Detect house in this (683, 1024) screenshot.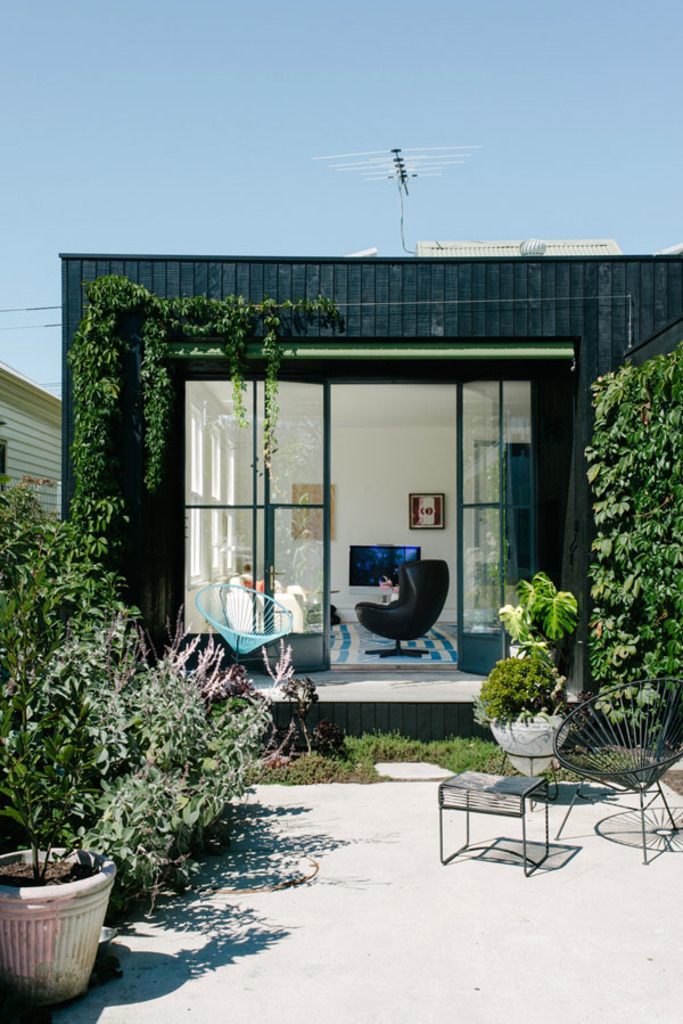
Detection: [x1=63, y1=245, x2=682, y2=740].
